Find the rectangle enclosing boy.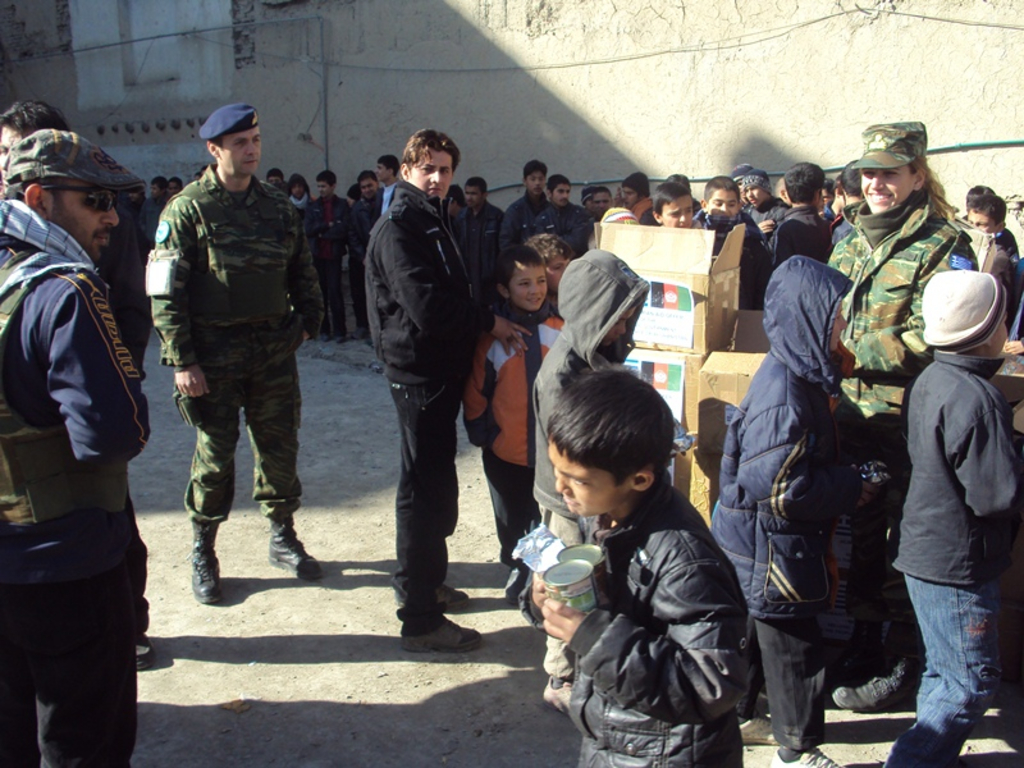
884 269 1023 767.
